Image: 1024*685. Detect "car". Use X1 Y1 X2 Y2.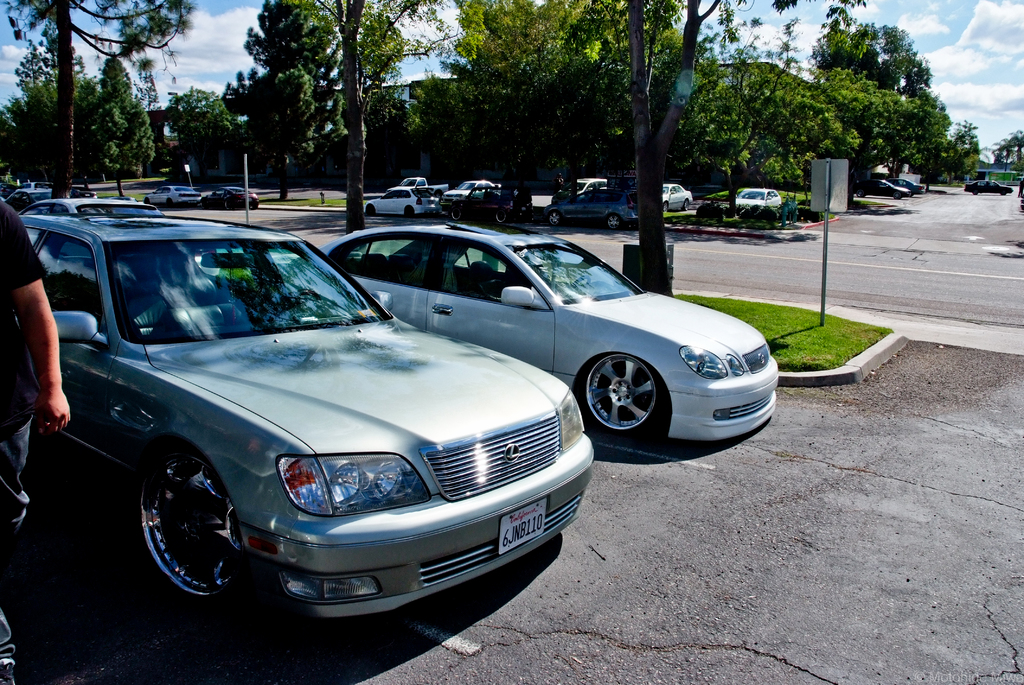
854 180 911 201.
